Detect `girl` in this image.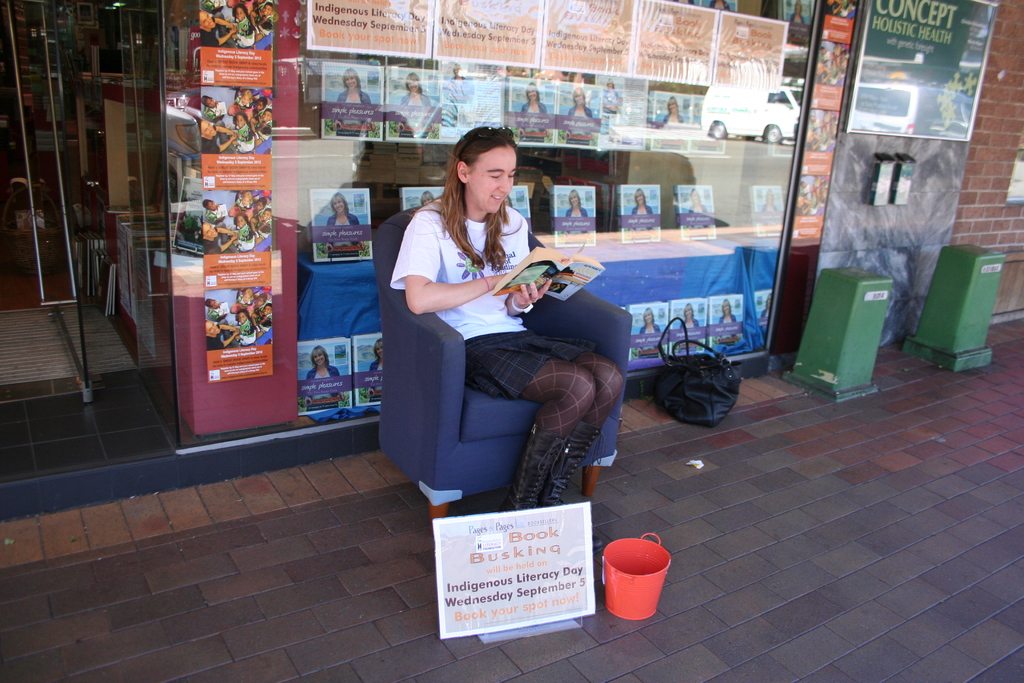
Detection: (left=419, top=190, right=434, bottom=208).
